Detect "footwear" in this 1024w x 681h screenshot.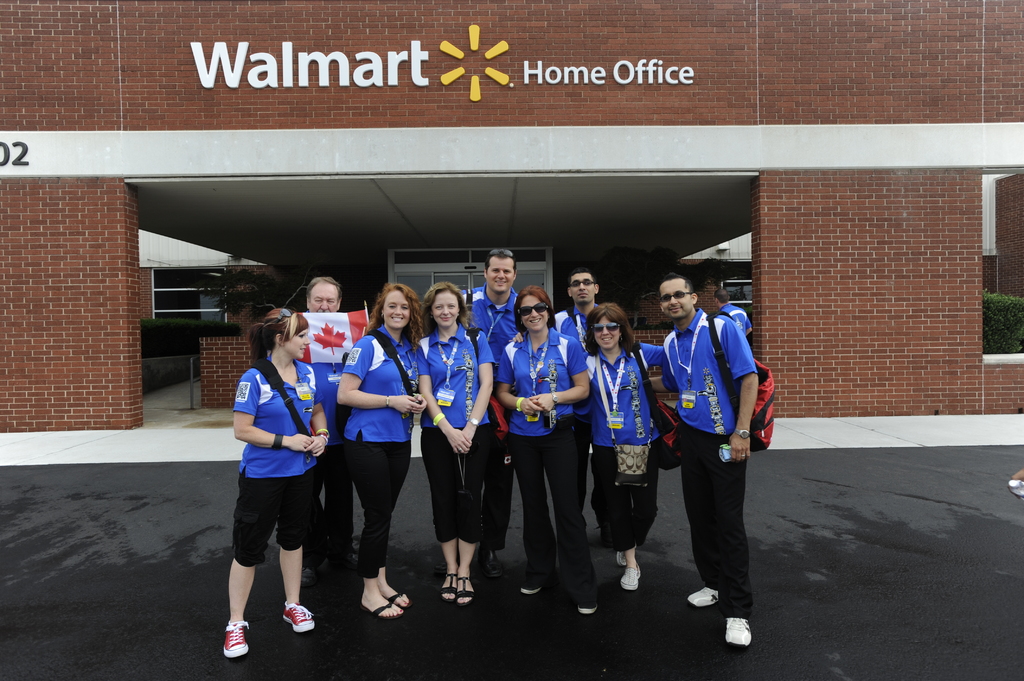
Detection: <bbox>381, 588, 413, 611</bbox>.
